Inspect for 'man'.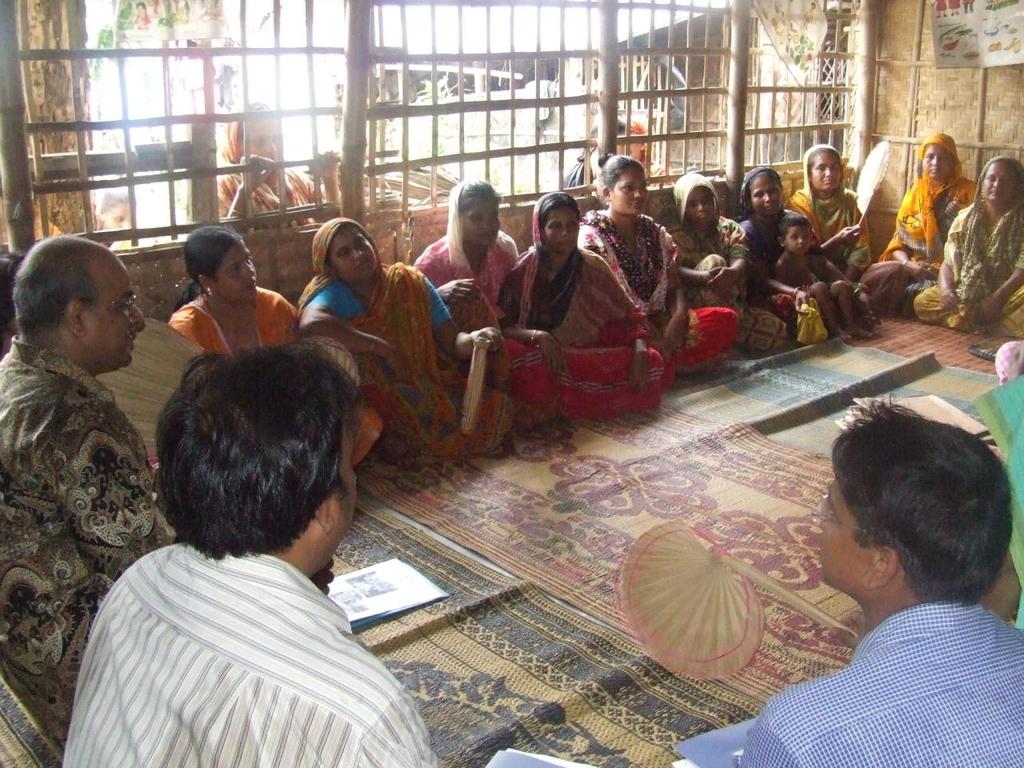
Inspection: bbox=(60, 346, 445, 767).
